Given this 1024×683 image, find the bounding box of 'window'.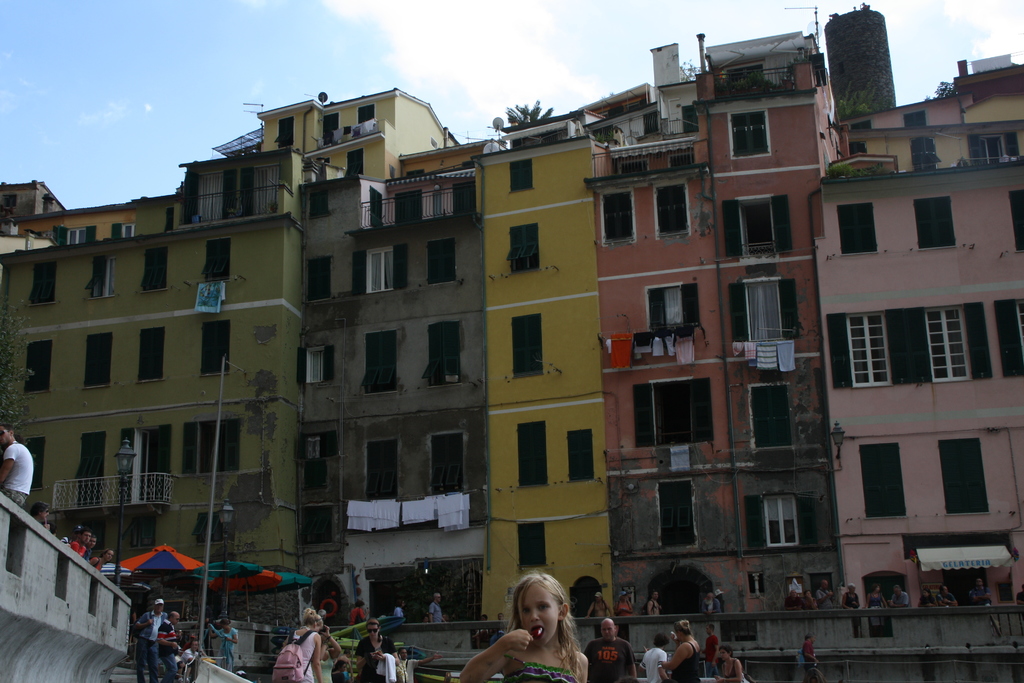
box(360, 329, 393, 394).
